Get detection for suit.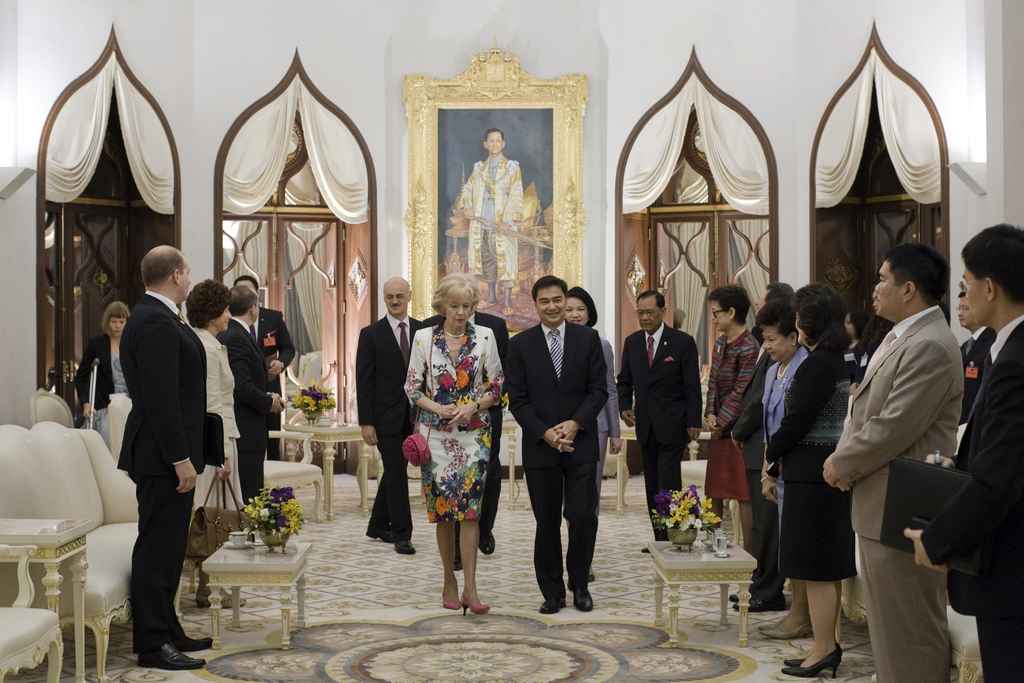
Detection: 505/318/610/600.
